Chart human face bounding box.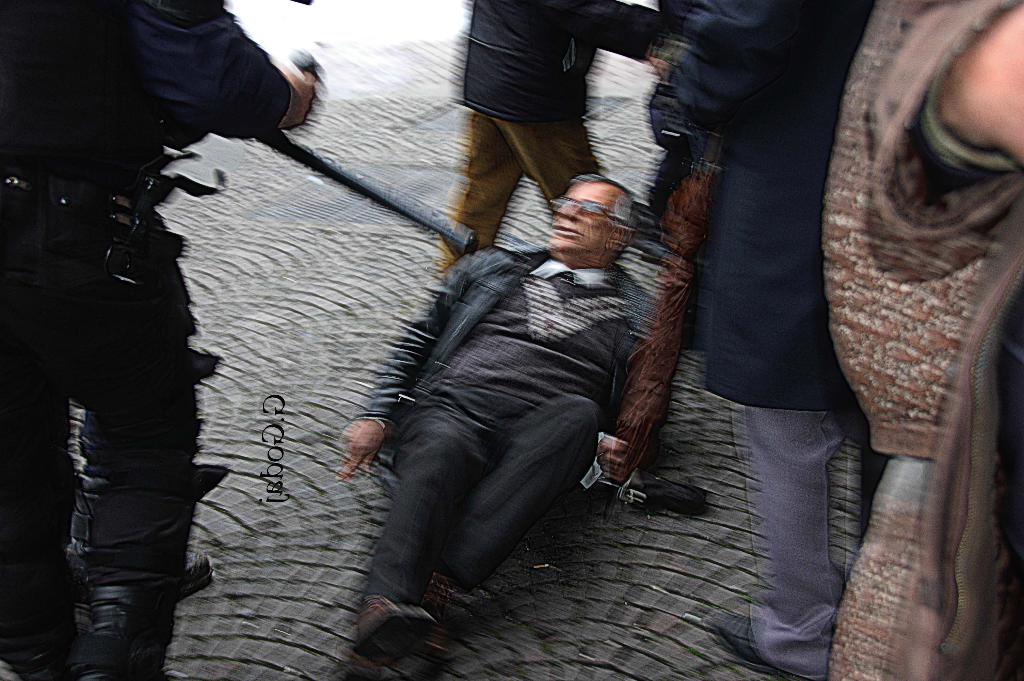
Charted: 553/181/610/255.
